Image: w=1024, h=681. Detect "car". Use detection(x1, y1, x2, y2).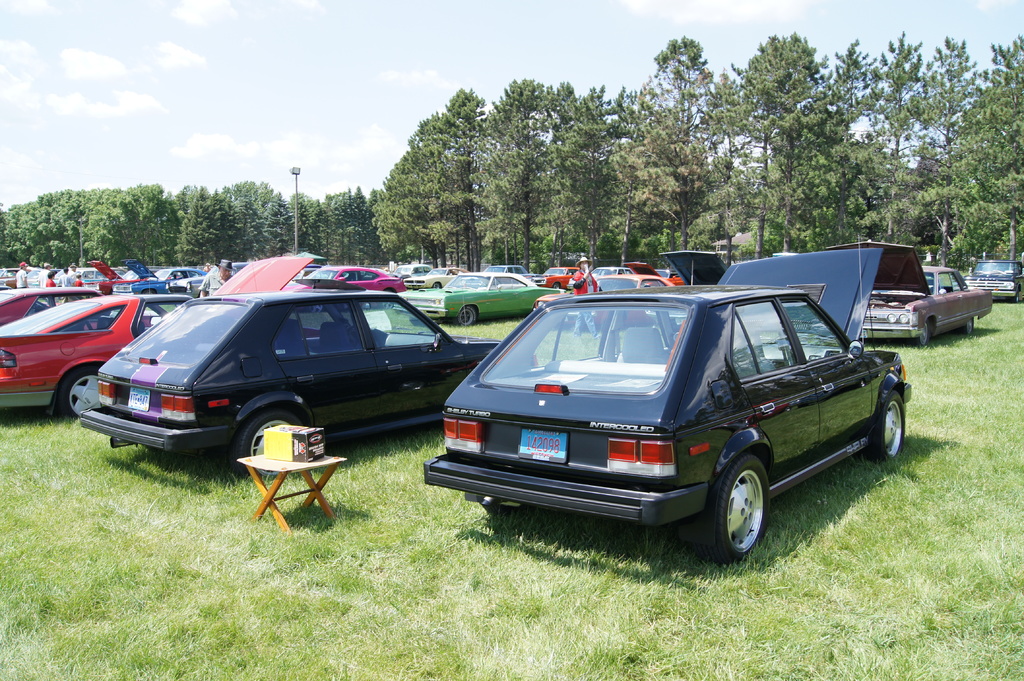
detection(426, 249, 913, 557).
